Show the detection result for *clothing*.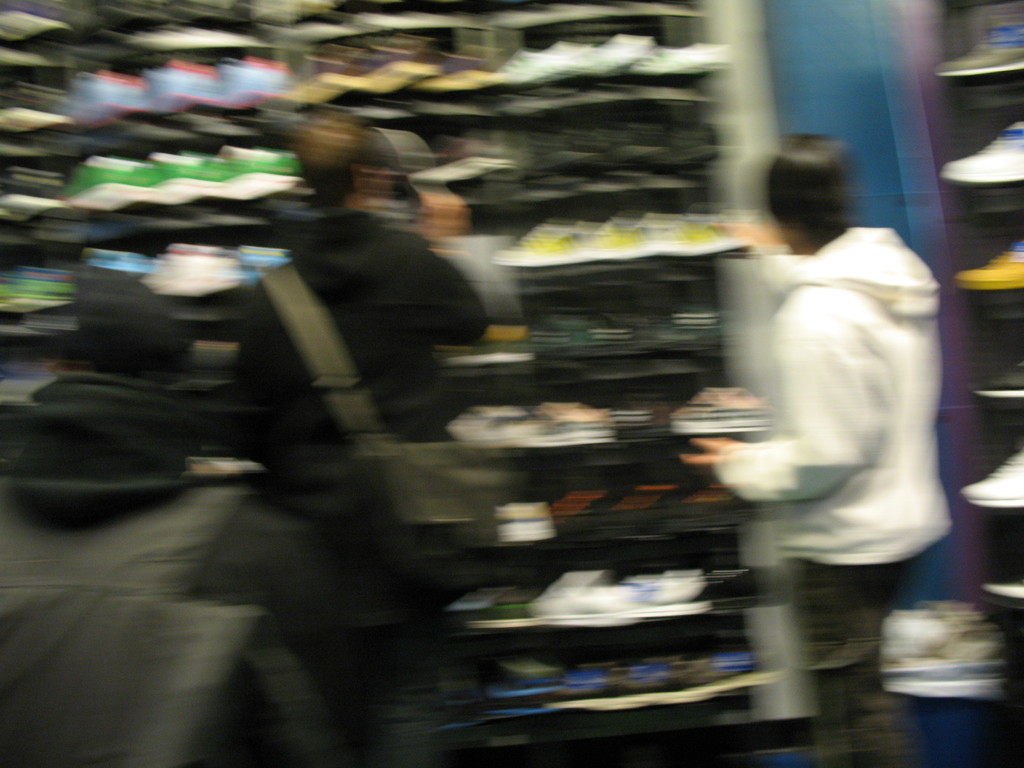
[200, 211, 496, 765].
